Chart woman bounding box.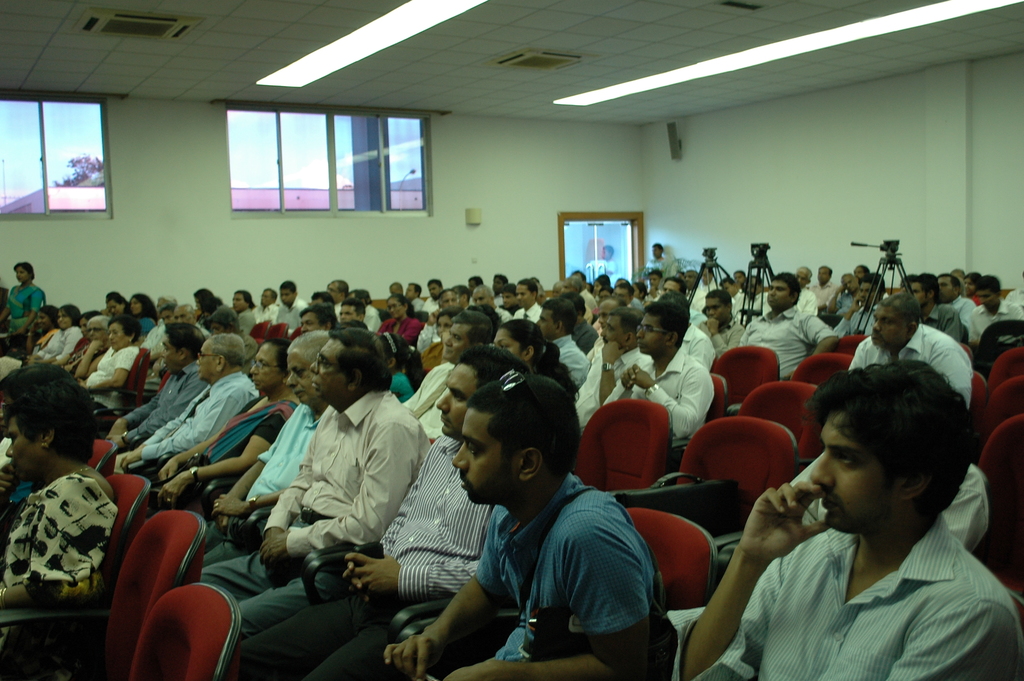
Charted: {"left": 630, "top": 279, "right": 652, "bottom": 304}.
